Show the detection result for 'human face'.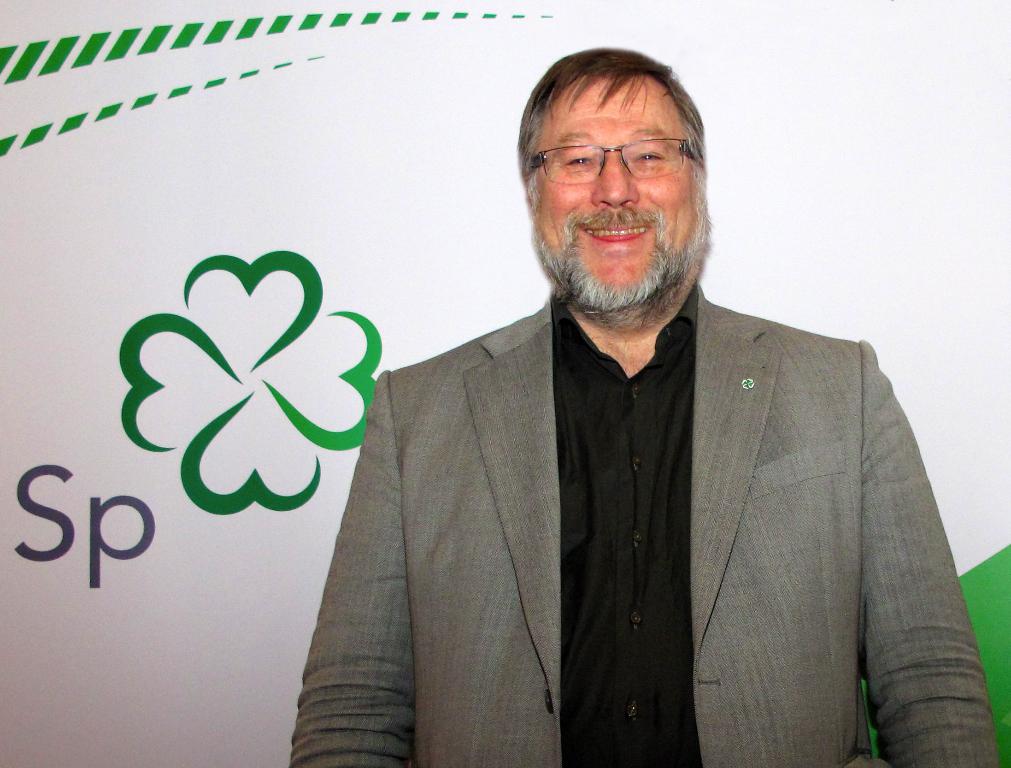
detection(528, 75, 714, 311).
